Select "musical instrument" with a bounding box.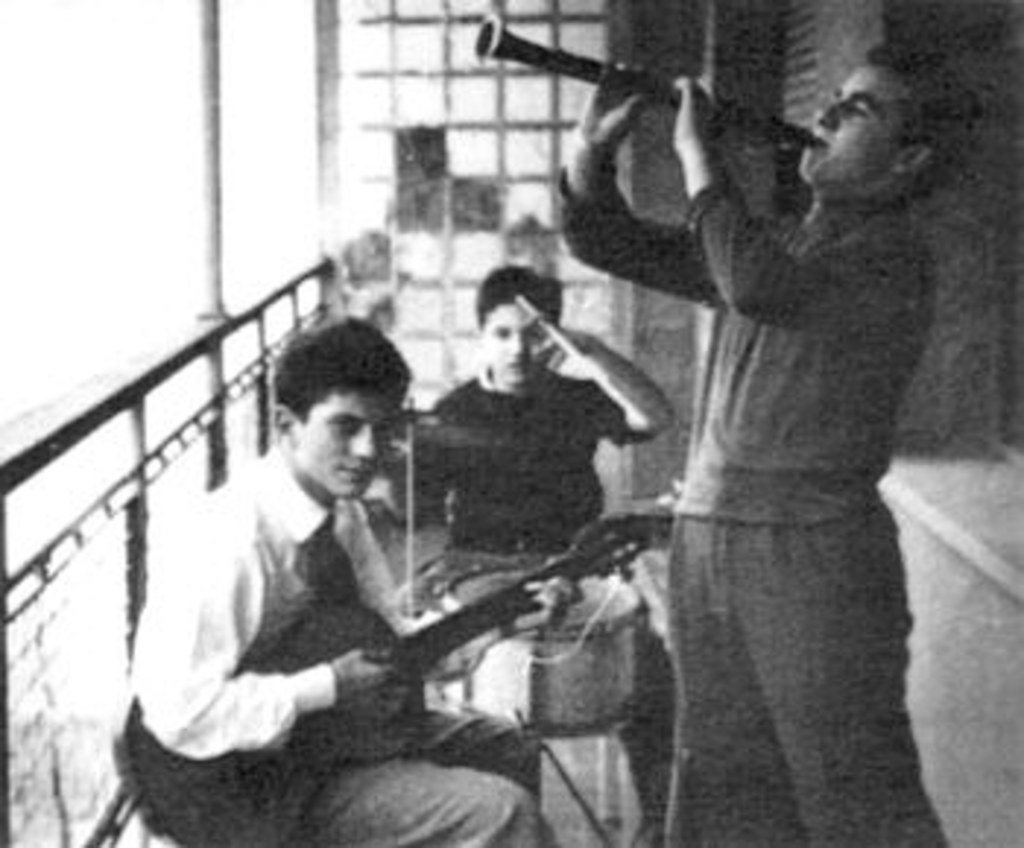
rect(451, 553, 647, 760).
